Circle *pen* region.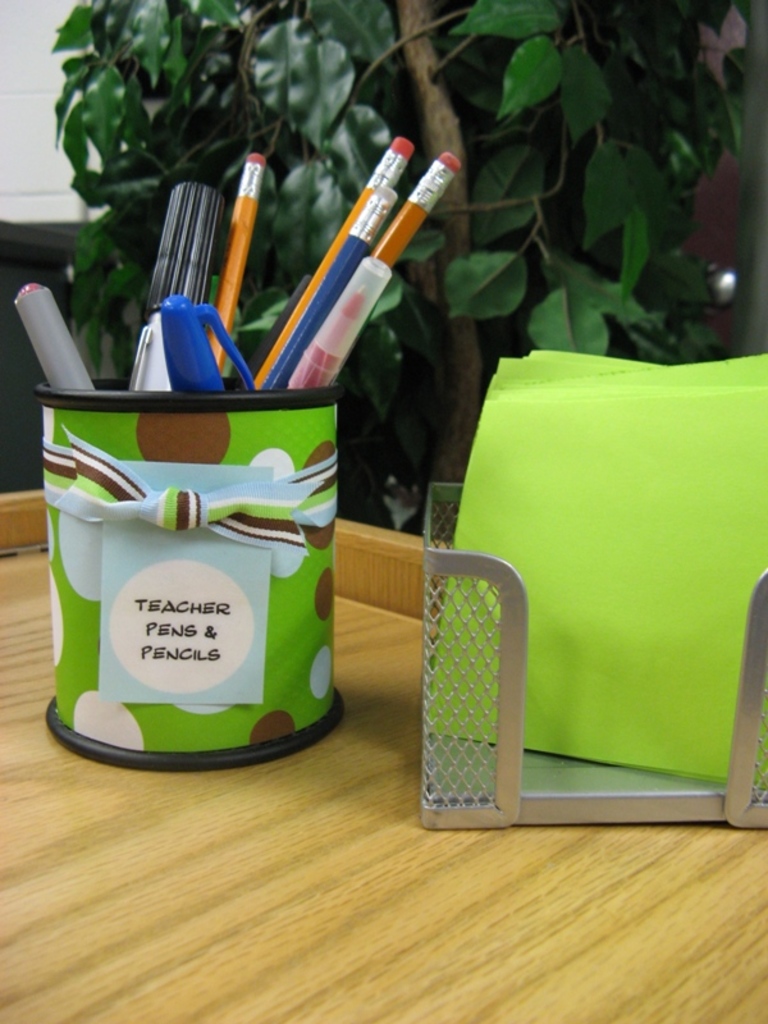
Region: <bbox>123, 186, 234, 393</bbox>.
